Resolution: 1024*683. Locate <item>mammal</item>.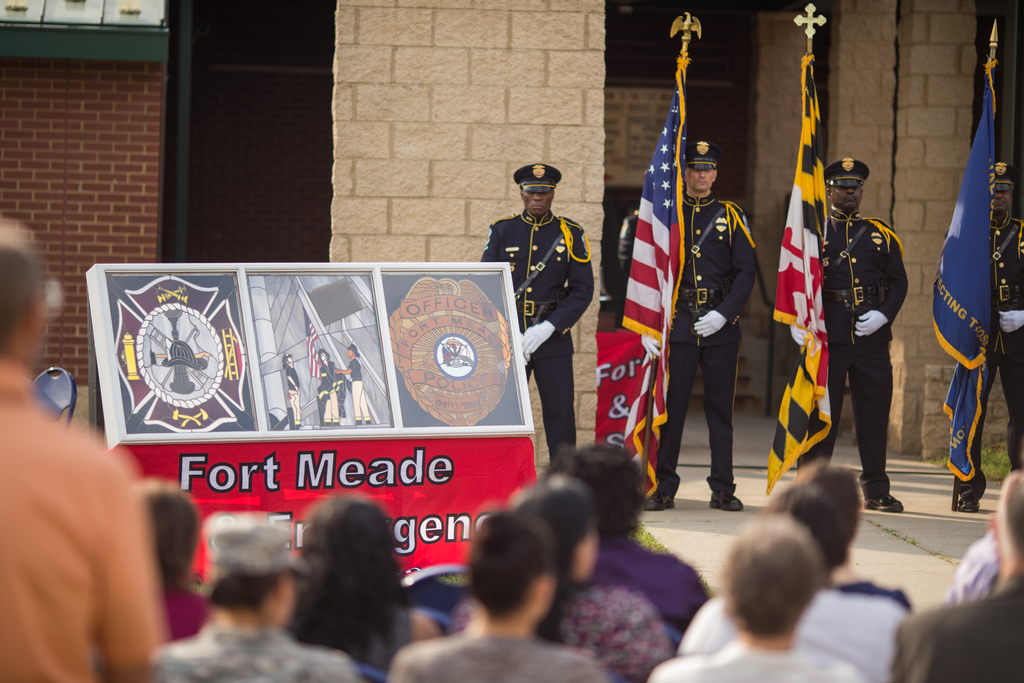
<bbox>954, 161, 1021, 513</bbox>.
